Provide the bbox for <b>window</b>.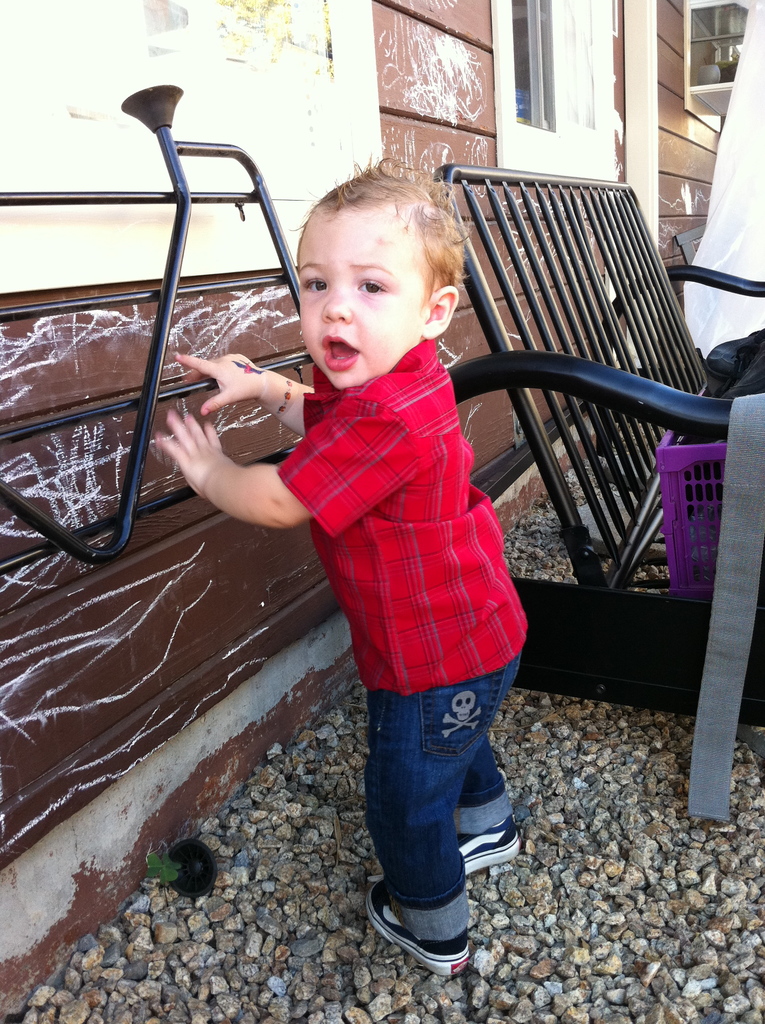
504:0:563:134.
